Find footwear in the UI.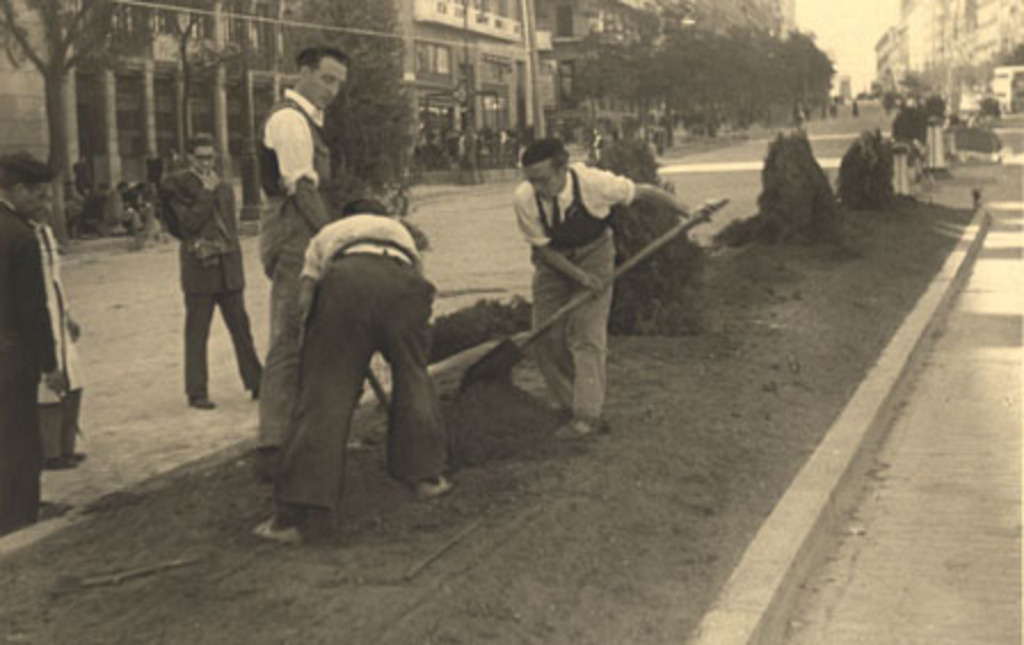
UI element at (416, 471, 443, 496).
